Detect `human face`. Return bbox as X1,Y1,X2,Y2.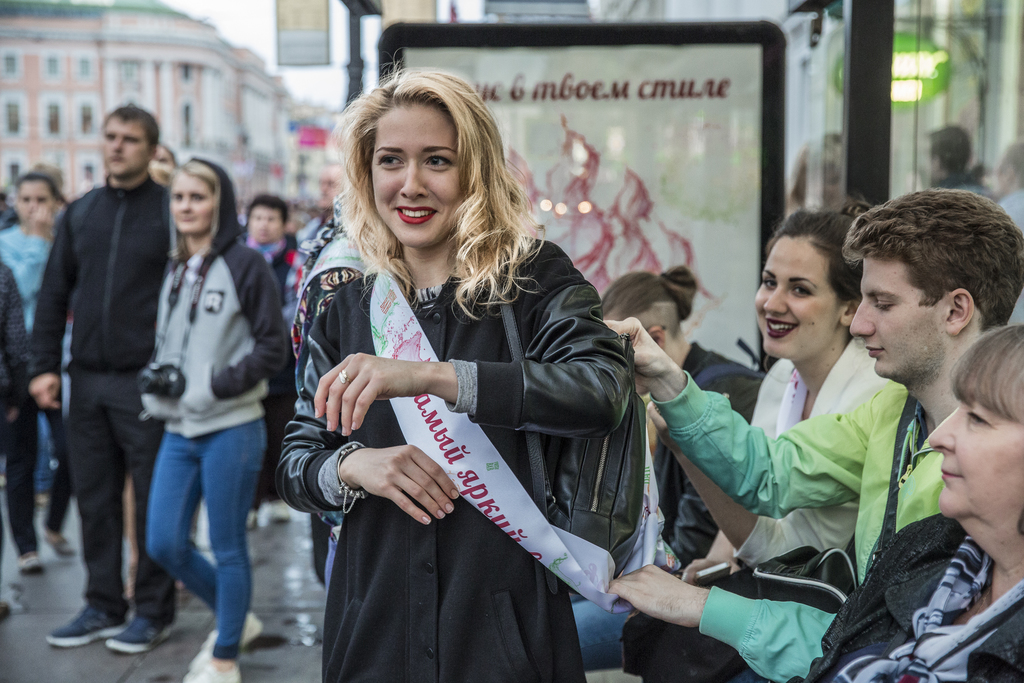
993,147,1018,195.
